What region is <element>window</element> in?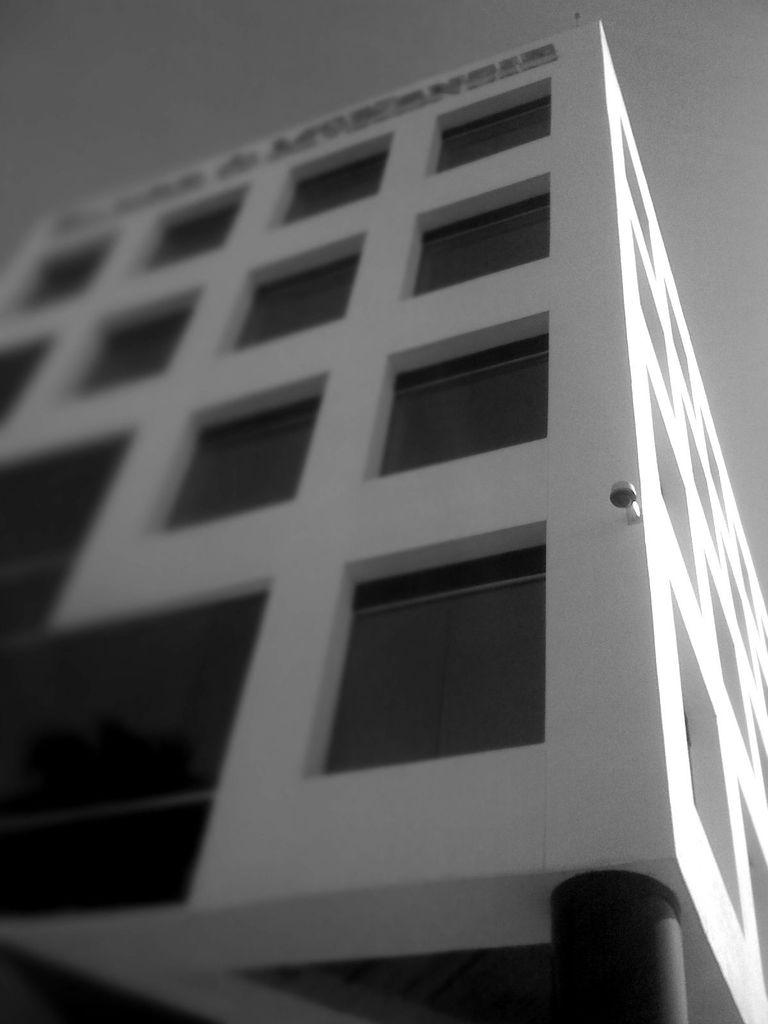
[230,255,356,355].
